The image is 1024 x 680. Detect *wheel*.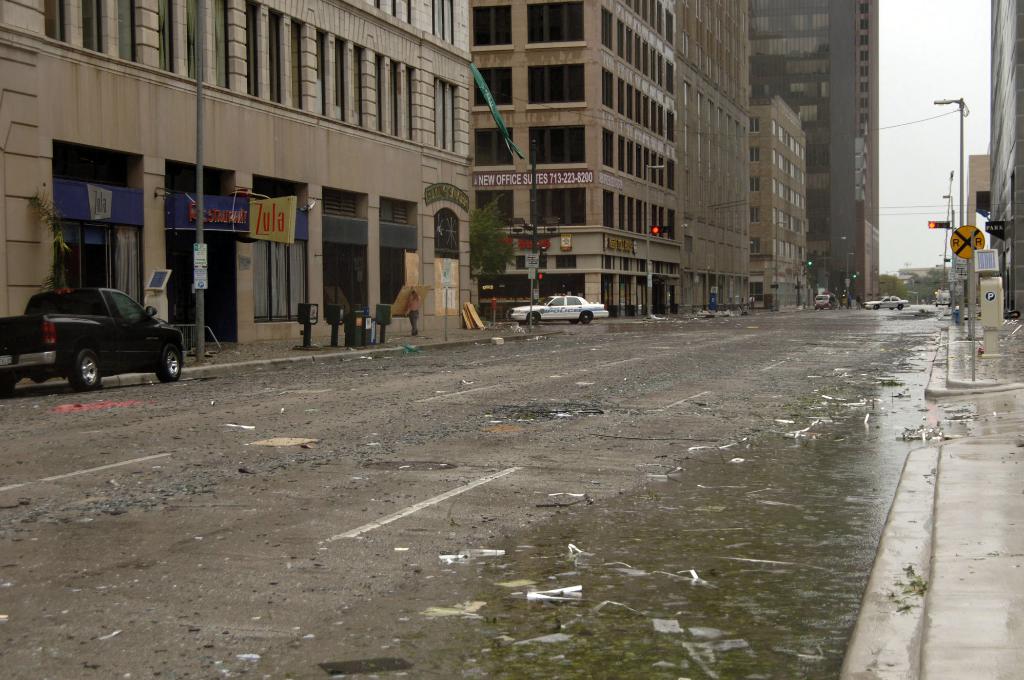
Detection: bbox=(67, 348, 104, 391).
